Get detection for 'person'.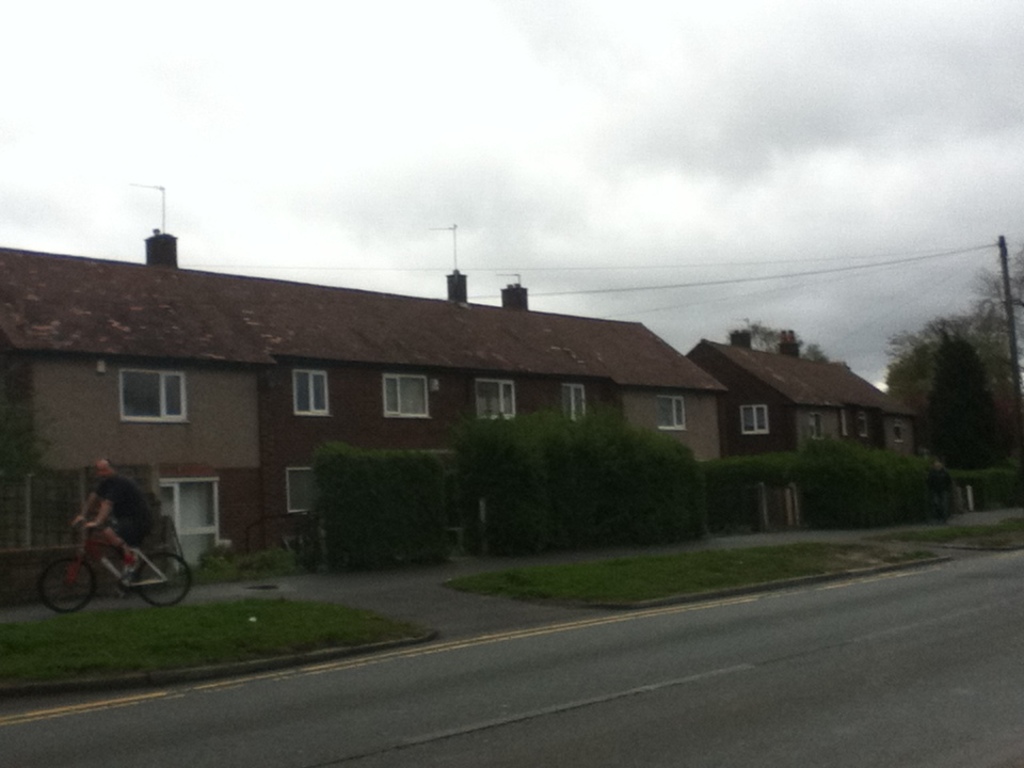
Detection: locate(55, 461, 153, 610).
